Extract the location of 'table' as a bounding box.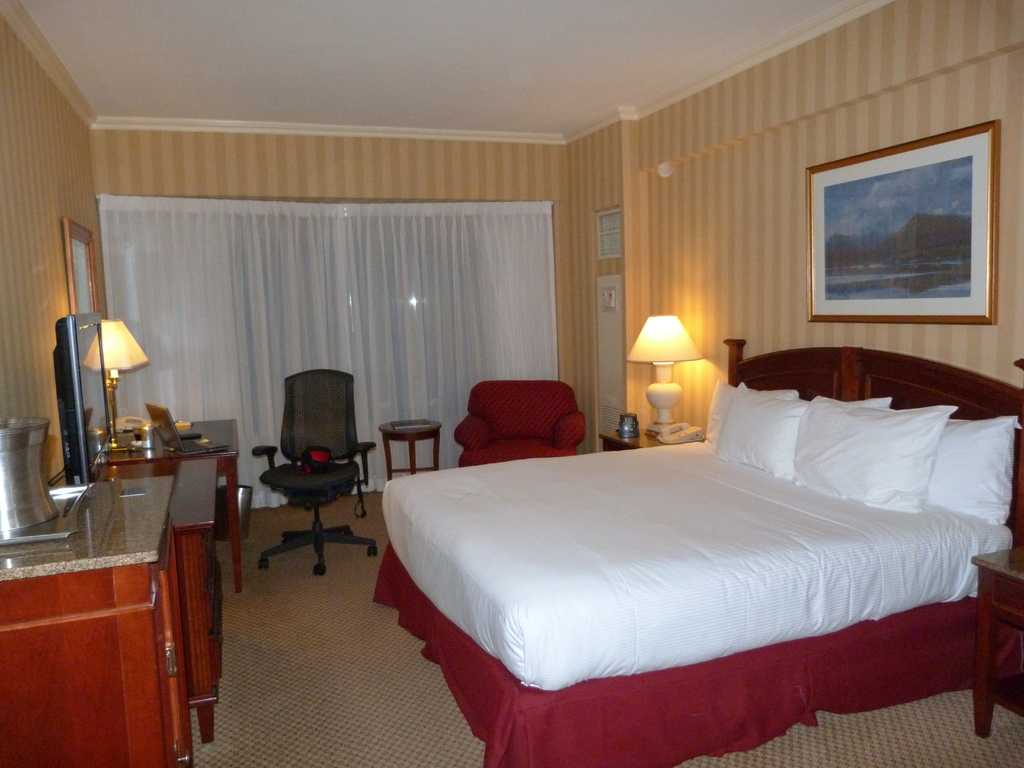
(left=603, top=429, right=659, bottom=451).
